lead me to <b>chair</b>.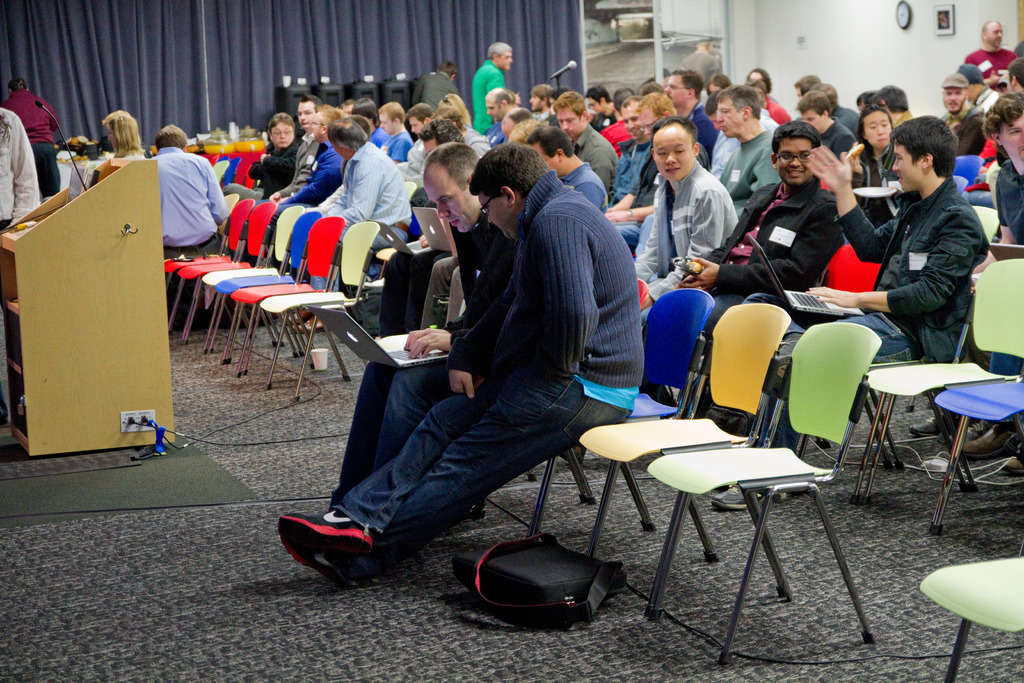
Lead to [x1=954, y1=156, x2=982, y2=186].
